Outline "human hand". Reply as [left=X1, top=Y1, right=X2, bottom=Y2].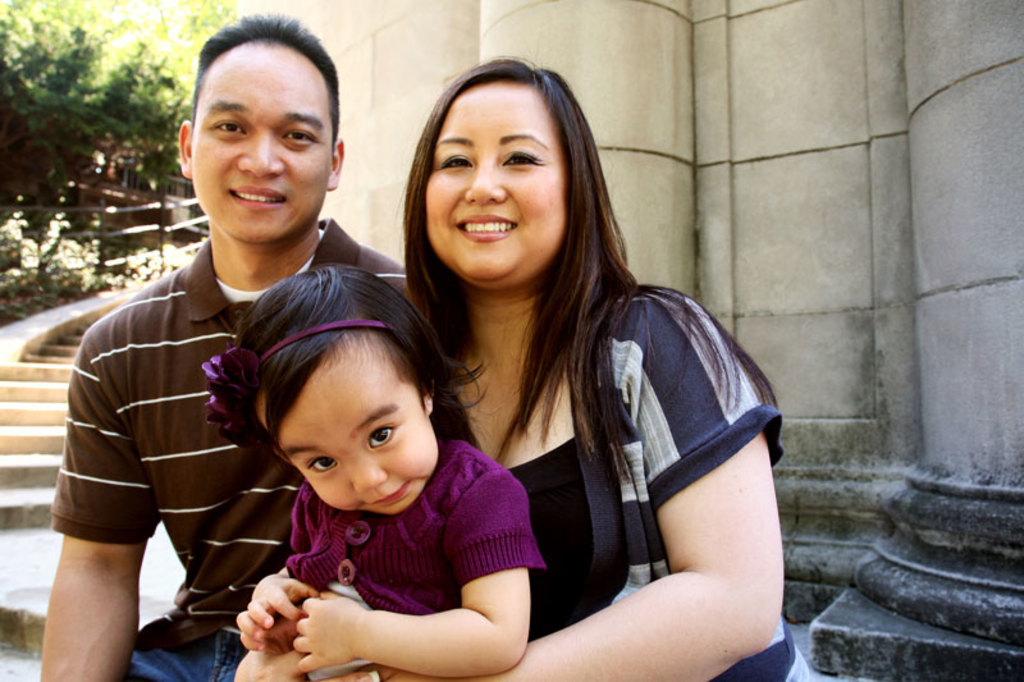
[left=308, top=664, right=447, bottom=681].
